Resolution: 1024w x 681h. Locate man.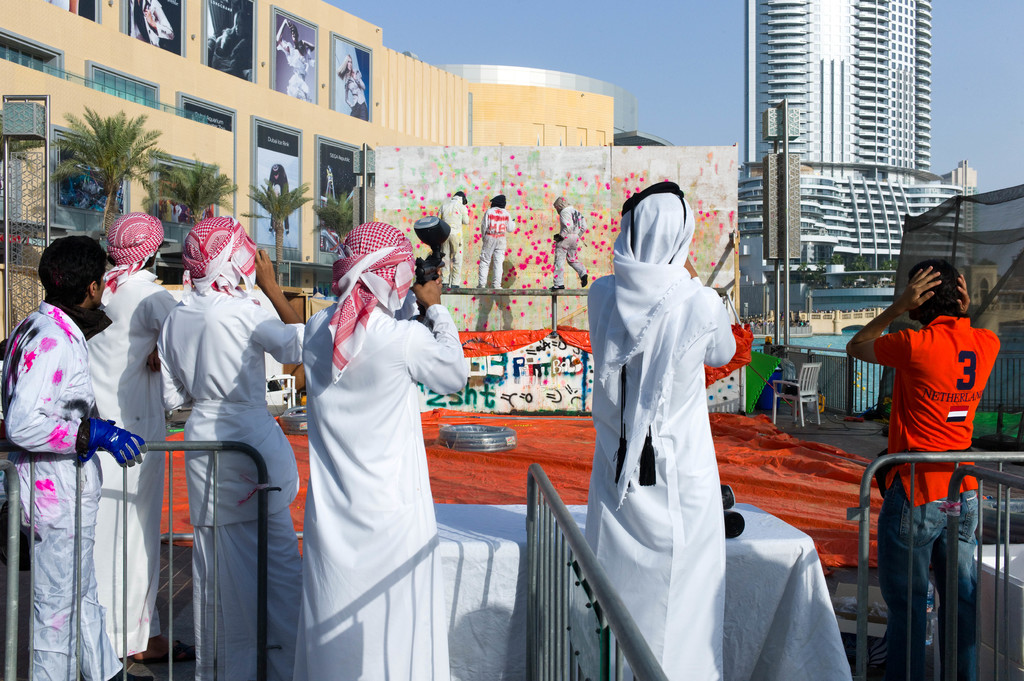
select_region(547, 193, 593, 290).
